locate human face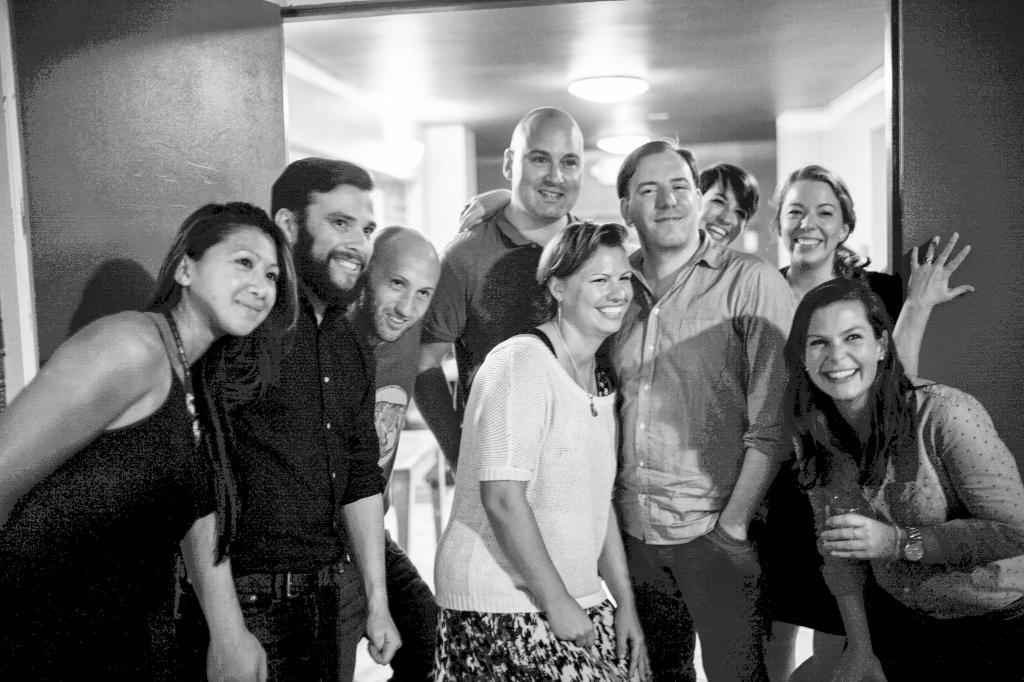
x1=803 y1=304 x2=876 y2=396
